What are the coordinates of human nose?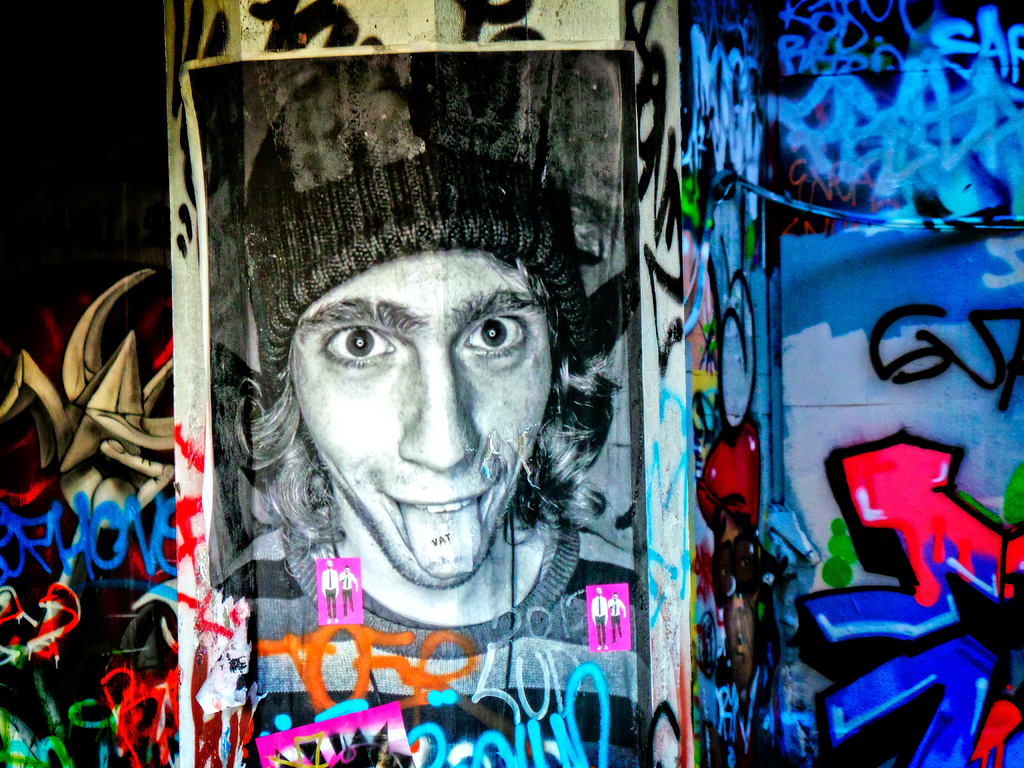
[x1=396, y1=364, x2=478, y2=471].
